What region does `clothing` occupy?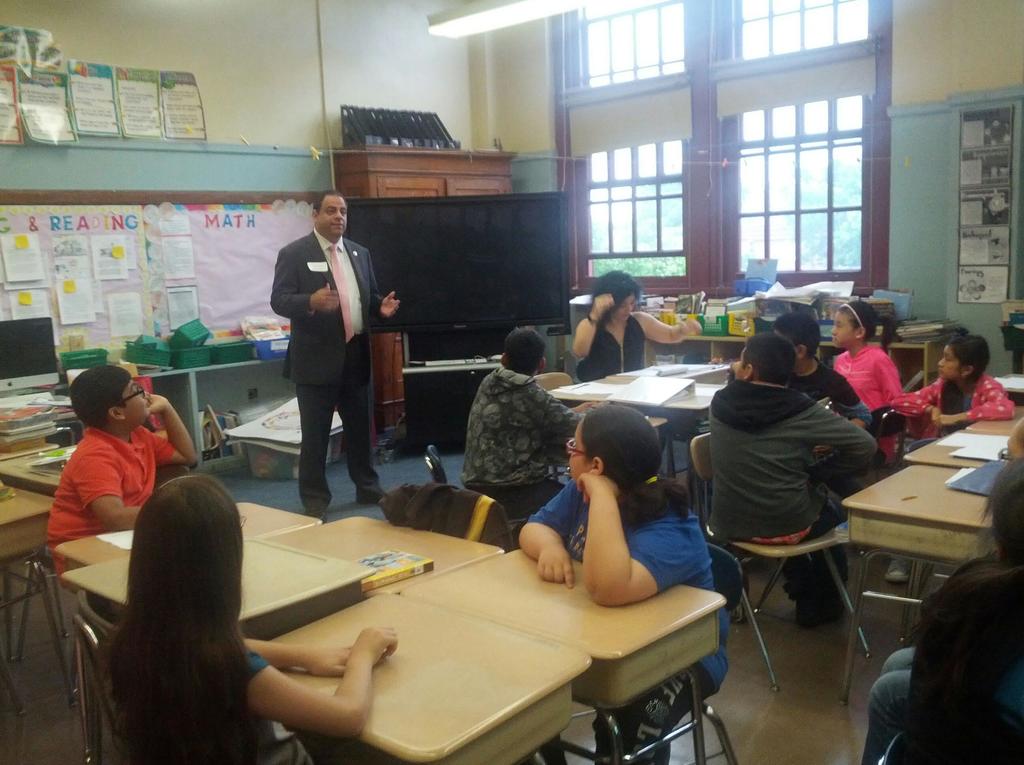
[x1=527, y1=479, x2=737, y2=764].
